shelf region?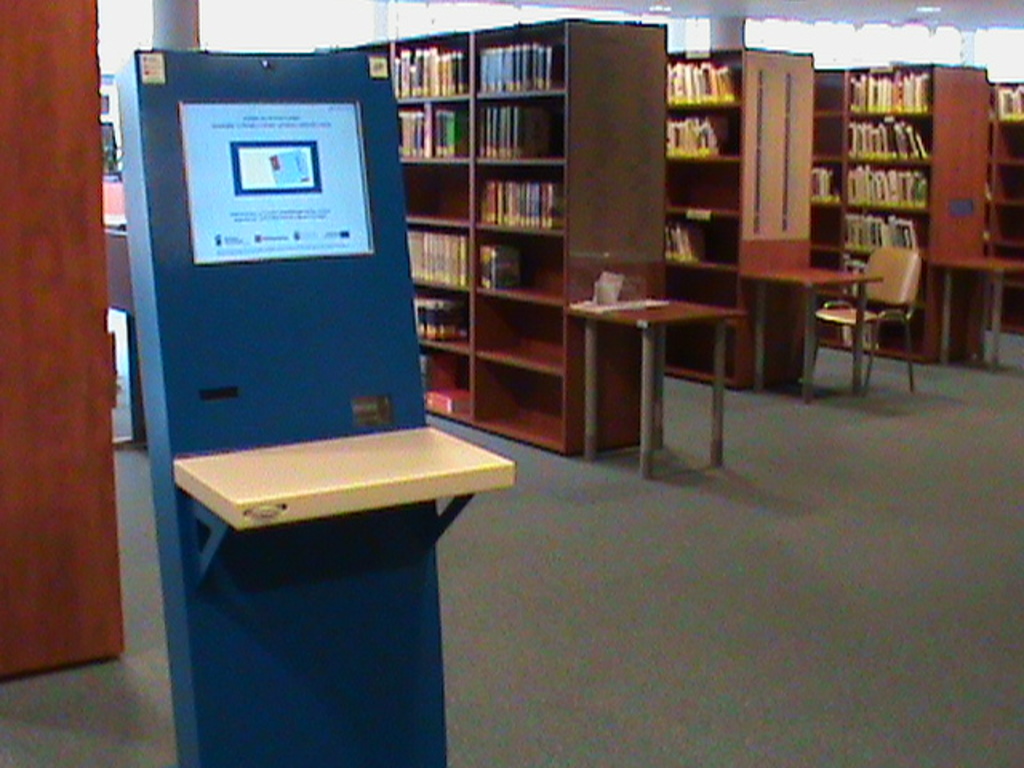
locate(805, 64, 936, 358)
